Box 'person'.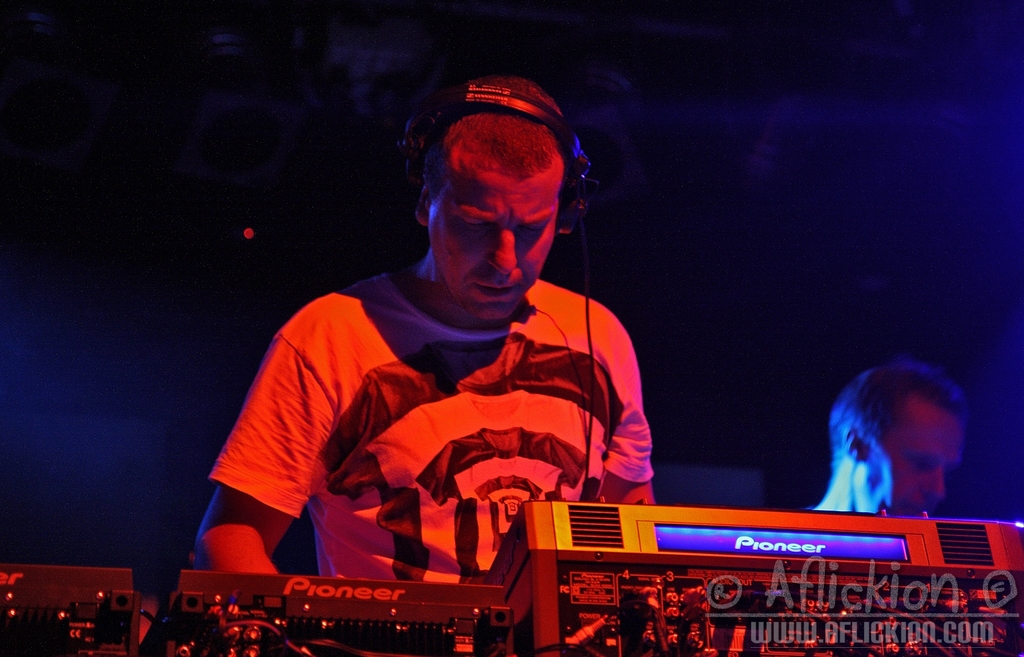
808/368/972/519.
